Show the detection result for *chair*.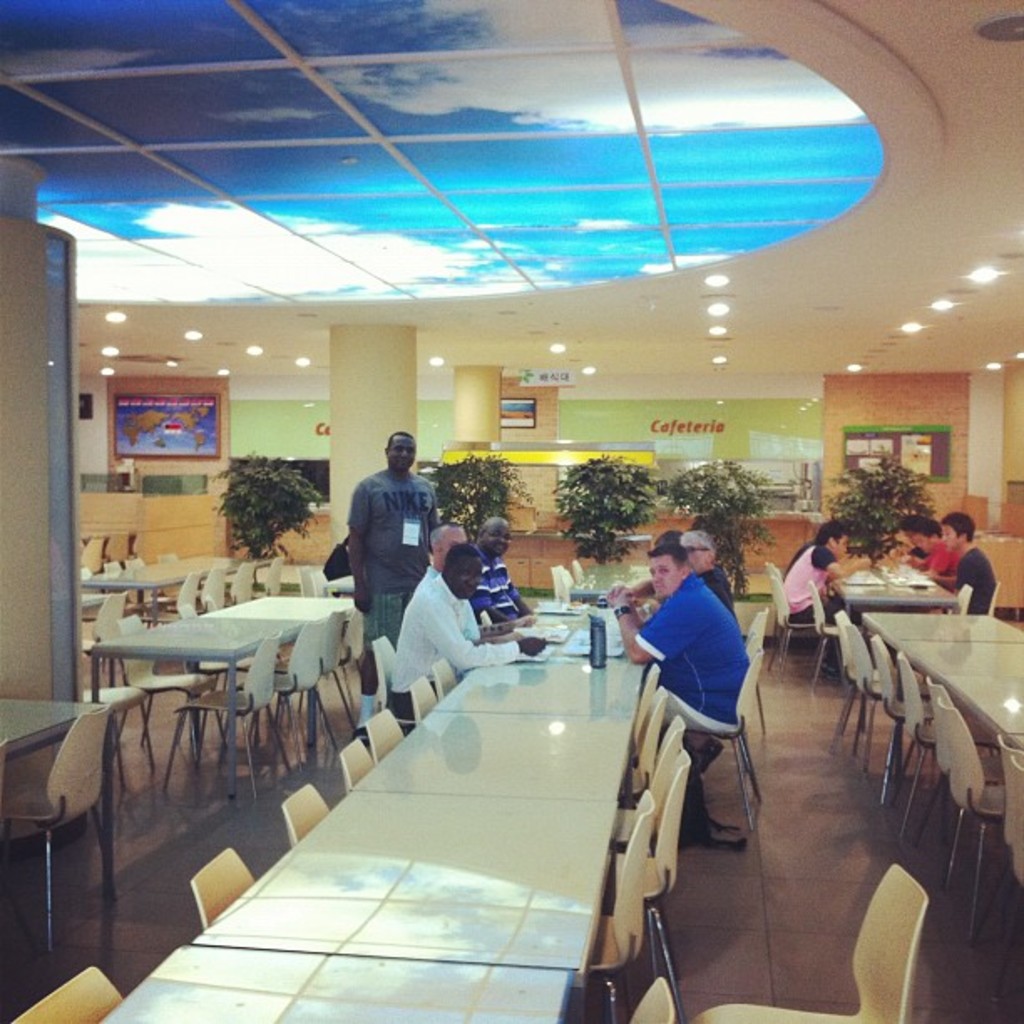
(left=835, top=607, right=880, bottom=745).
